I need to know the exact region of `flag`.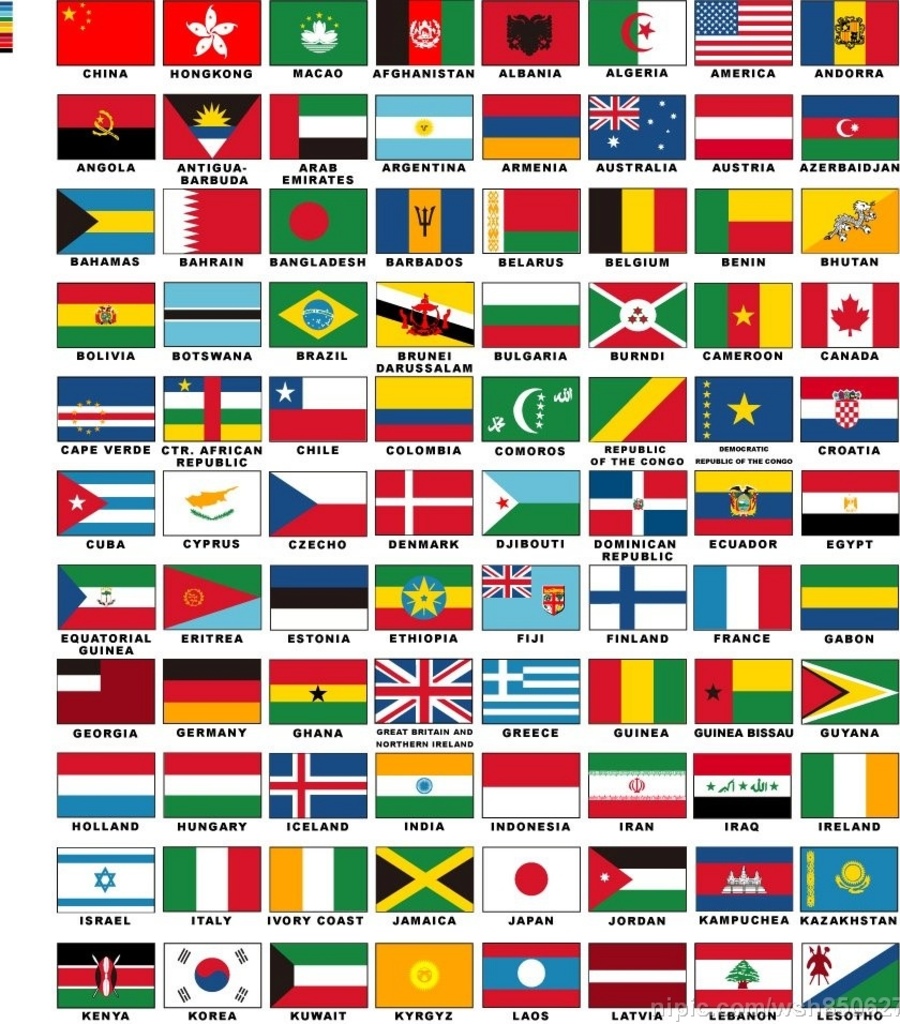
Region: <box>692,280,798,345</box>.
